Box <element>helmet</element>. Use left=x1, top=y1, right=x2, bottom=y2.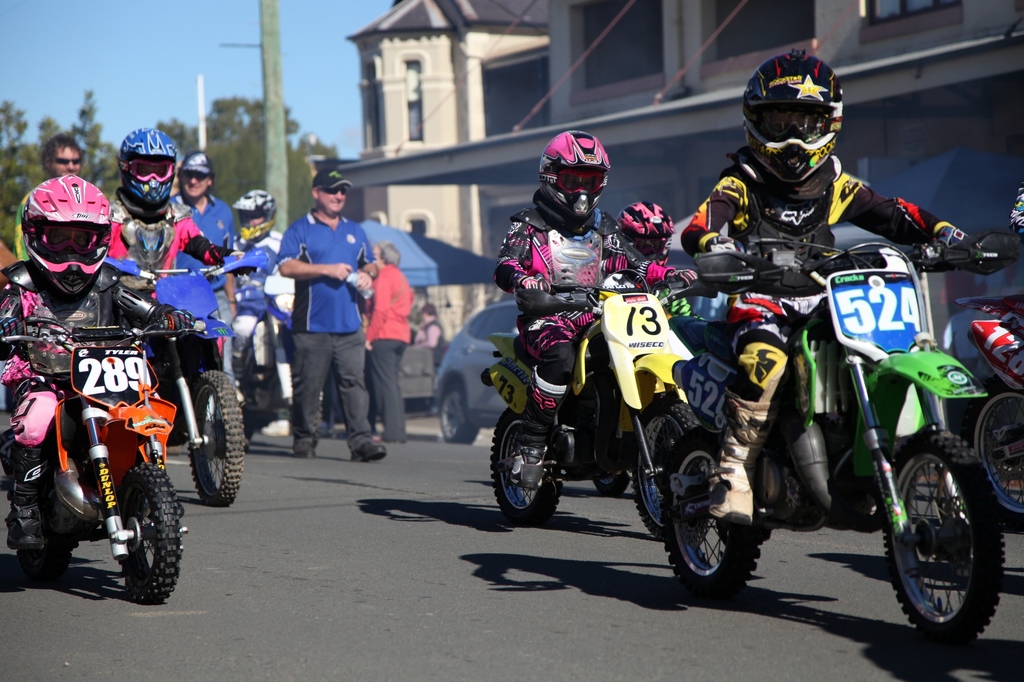
left=545, top=126, right=612, bottom=235.
